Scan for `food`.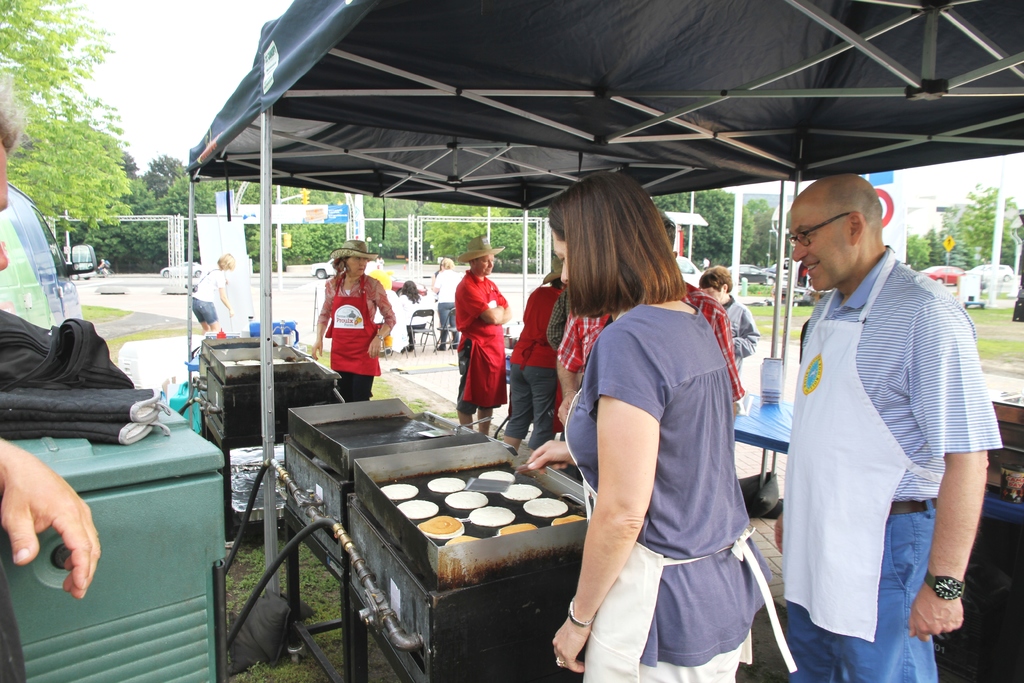
Scan result: pyautogui.locateOnScreen(465, 506, 515, 528).
